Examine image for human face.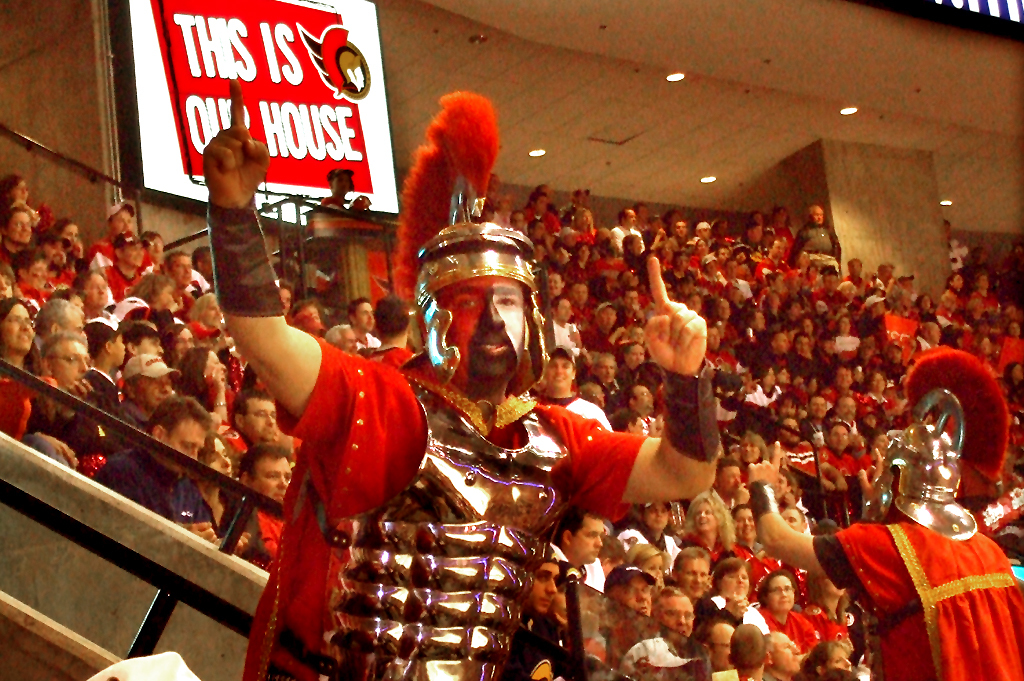
Examination result: pyautogui.locateOnScreen(797, 378, 805, 391).
